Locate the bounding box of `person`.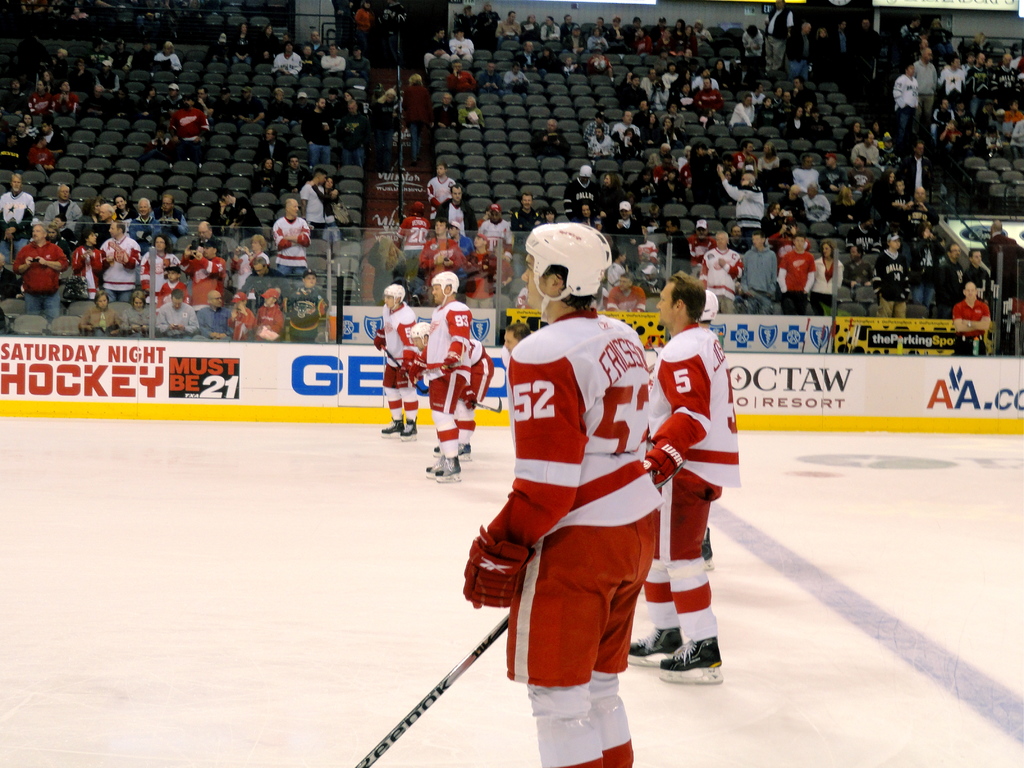
Bounding box: [x1=241, y1=260, x2=276, y2=308].
